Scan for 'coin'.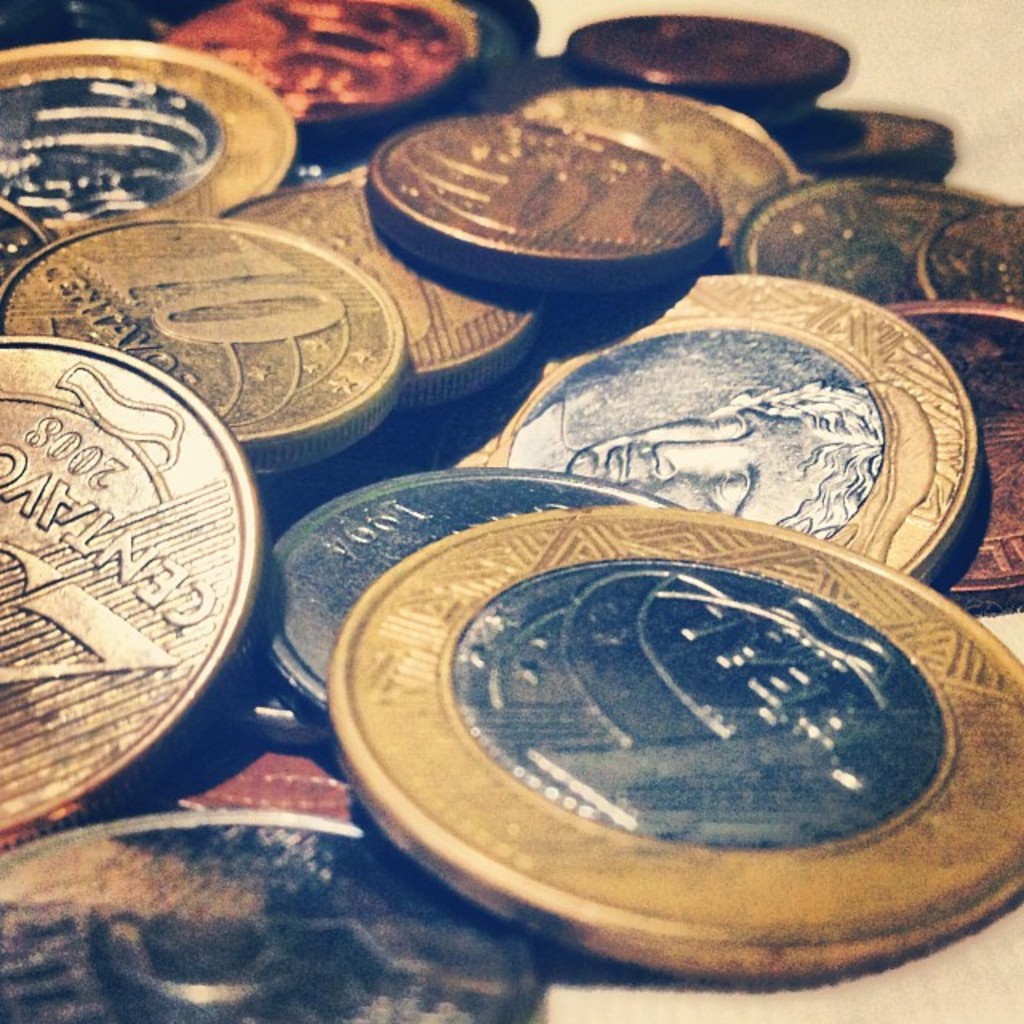
Scan result: 562/11/848/101.
